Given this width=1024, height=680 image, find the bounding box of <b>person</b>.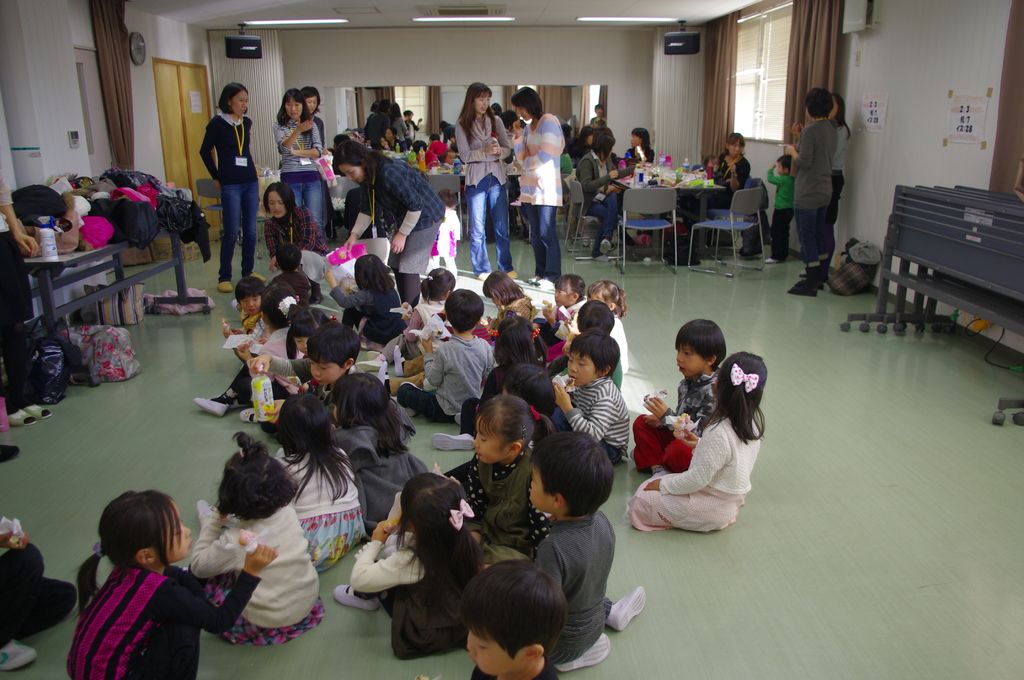
<bbox>238, 384, 373, 576</bbox>.
